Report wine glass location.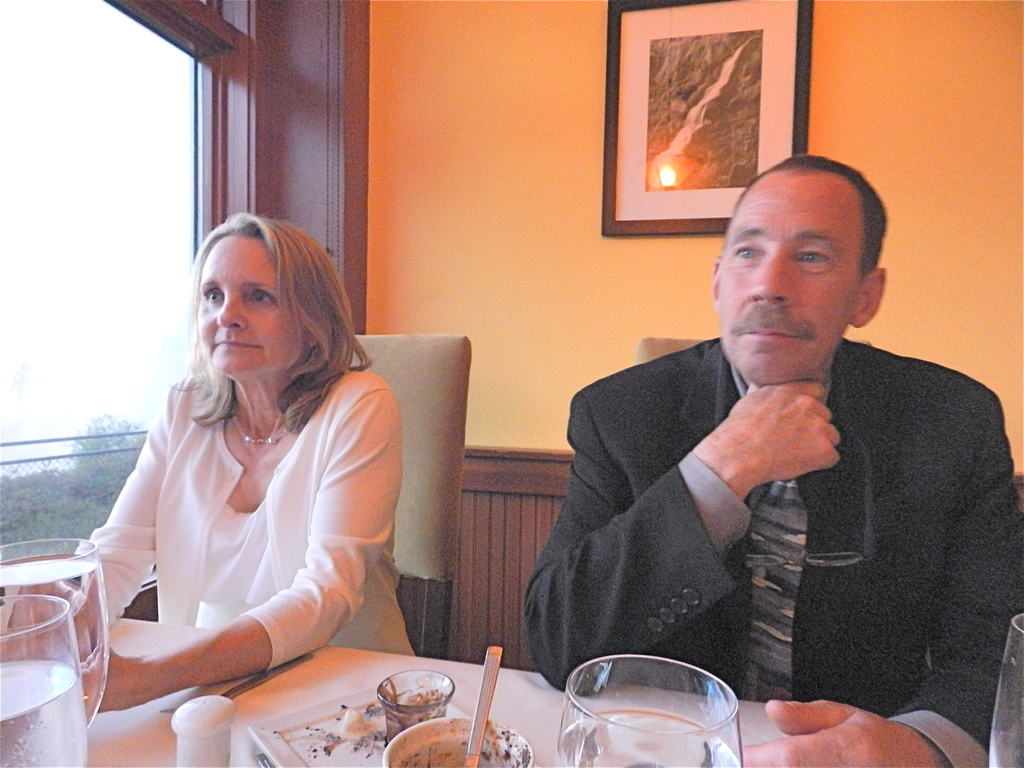
Report: 0,534,111,723.
